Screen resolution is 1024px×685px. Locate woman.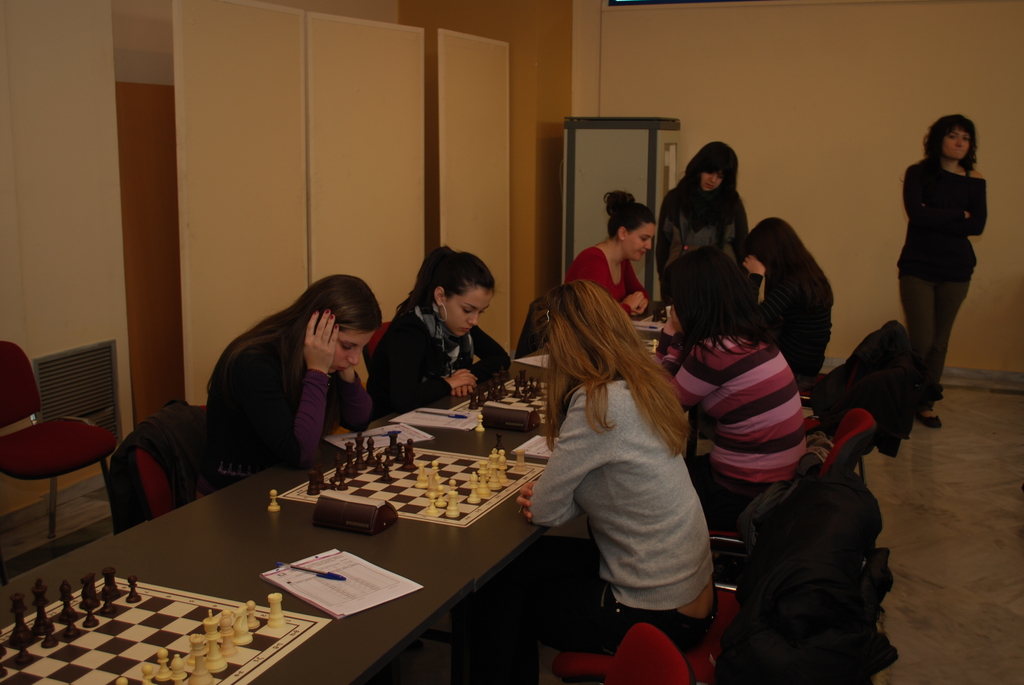
detection(651, 238, 805, 532).
